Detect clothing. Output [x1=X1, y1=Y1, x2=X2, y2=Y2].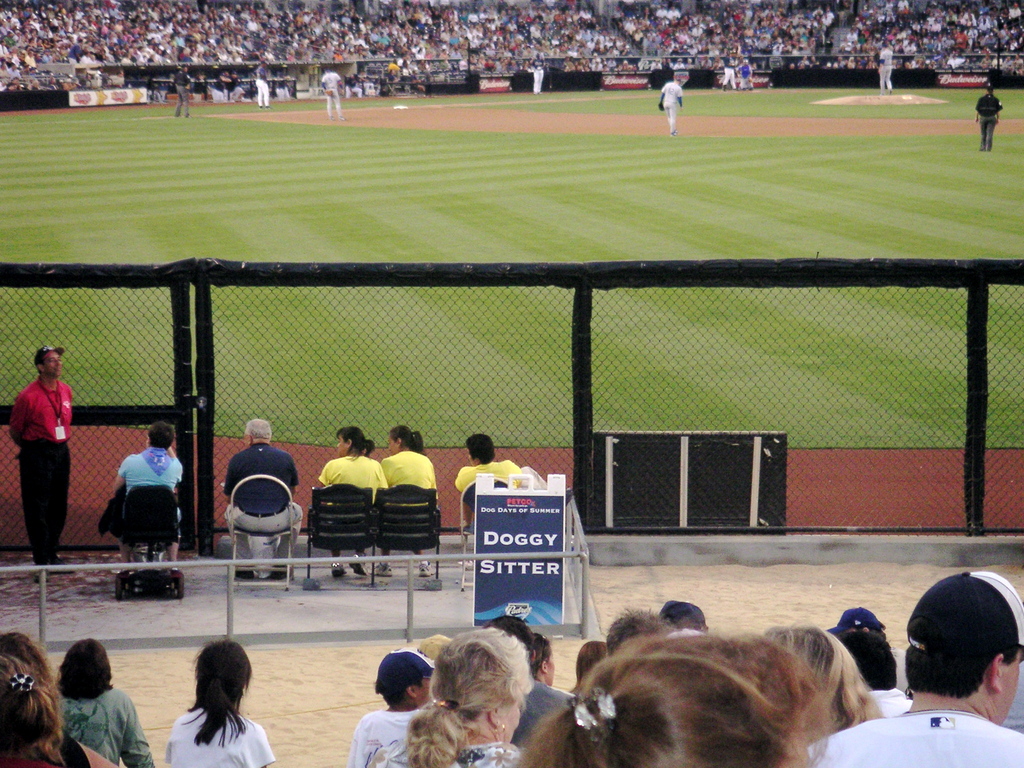
[x1=255, y1=61, x2=267, y2=102].
